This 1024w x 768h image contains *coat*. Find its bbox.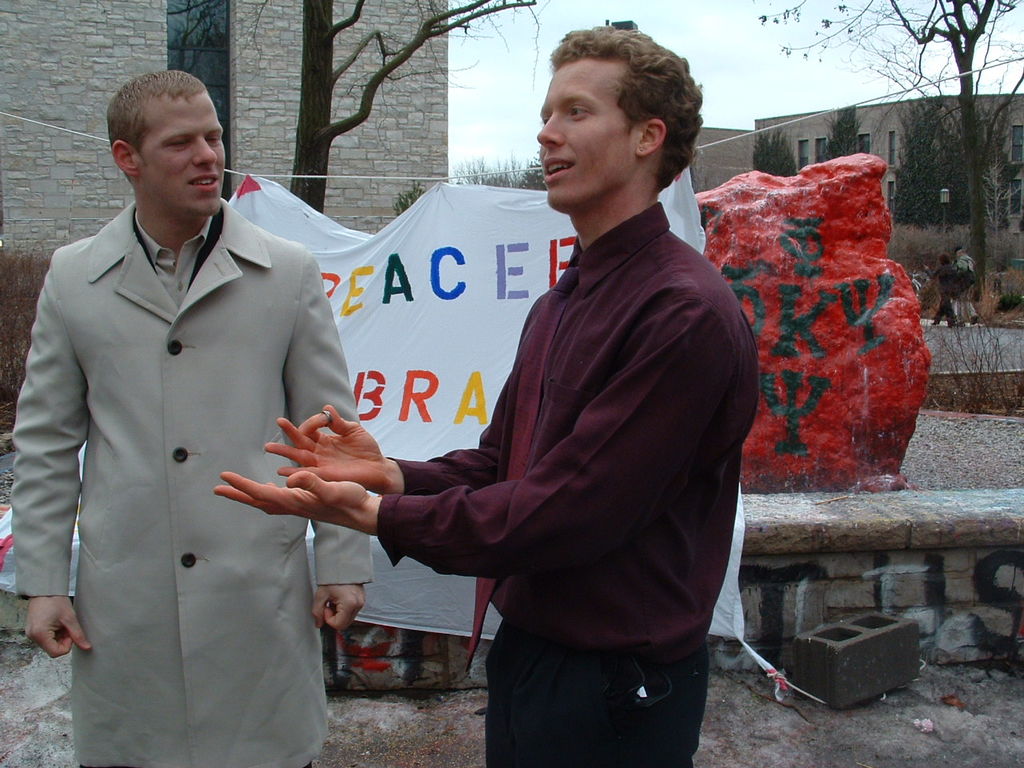
box=[37, 126, 351, 747].
